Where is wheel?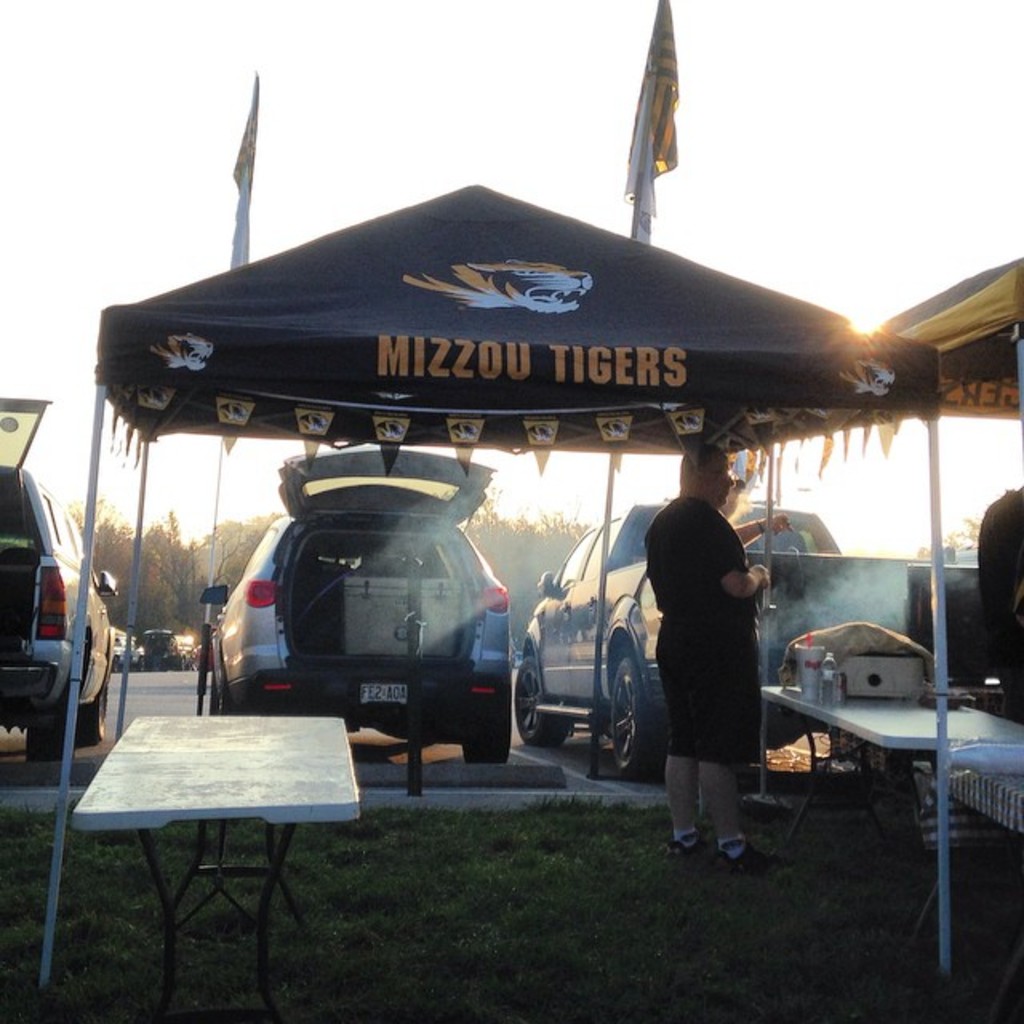
box=[78, 686, 109, 744].
